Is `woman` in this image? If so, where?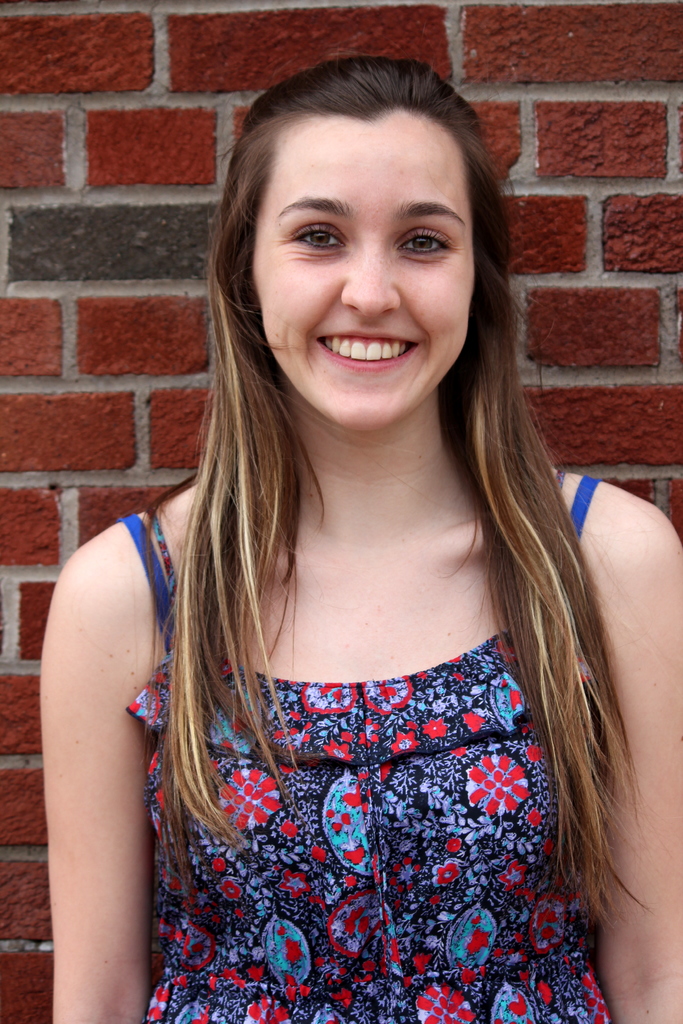
Yes, at [38, 52, 682, 1023].
